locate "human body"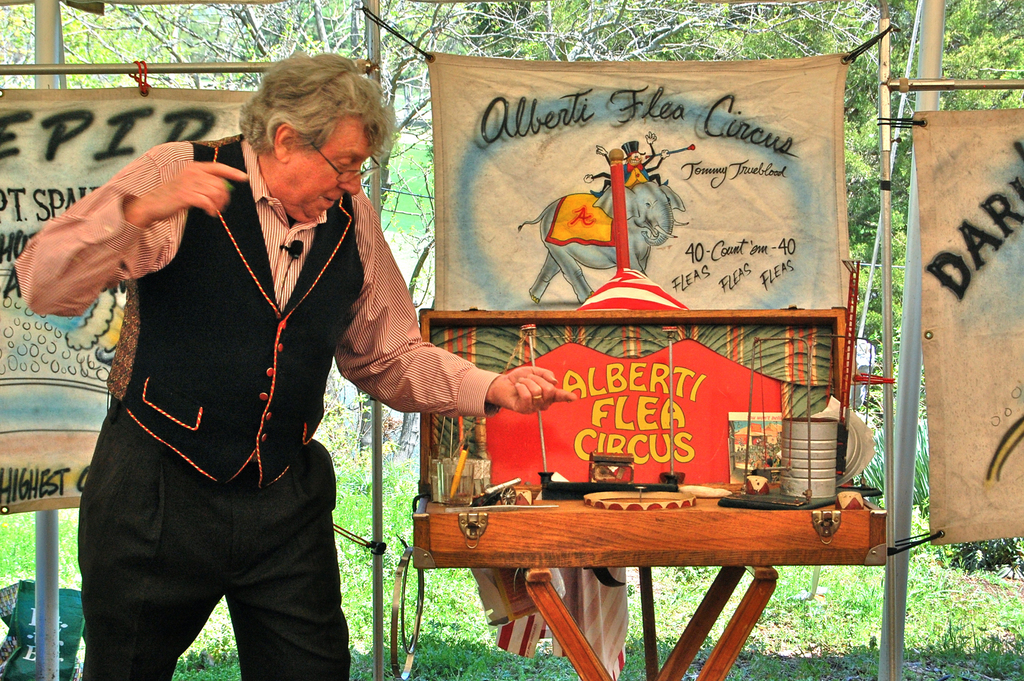
{"x1": 67, "y1": 77, "x2": 545, "y2": 680}
